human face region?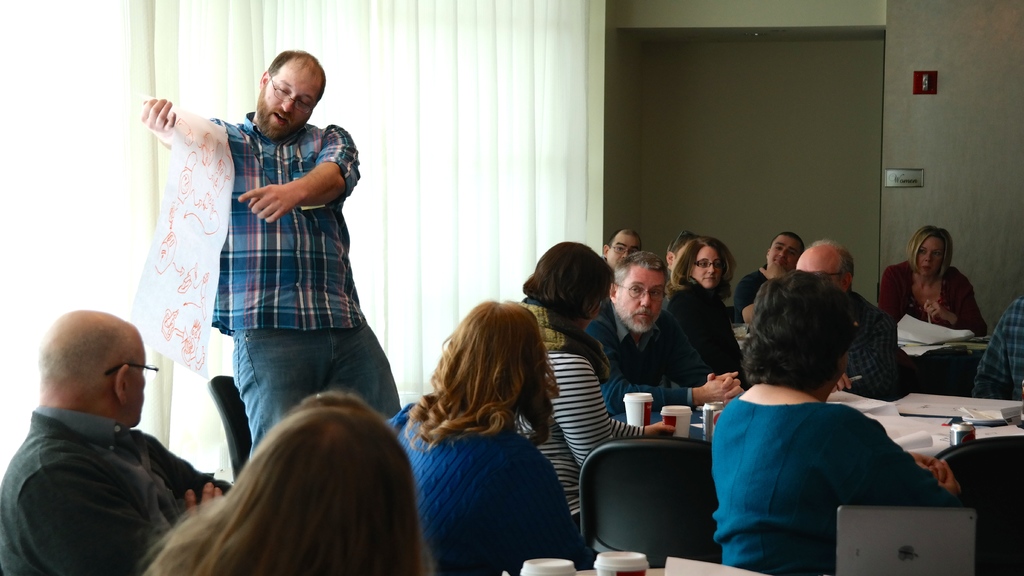
pyautogui.locateOnScreen(769, 237, 797, 271)
